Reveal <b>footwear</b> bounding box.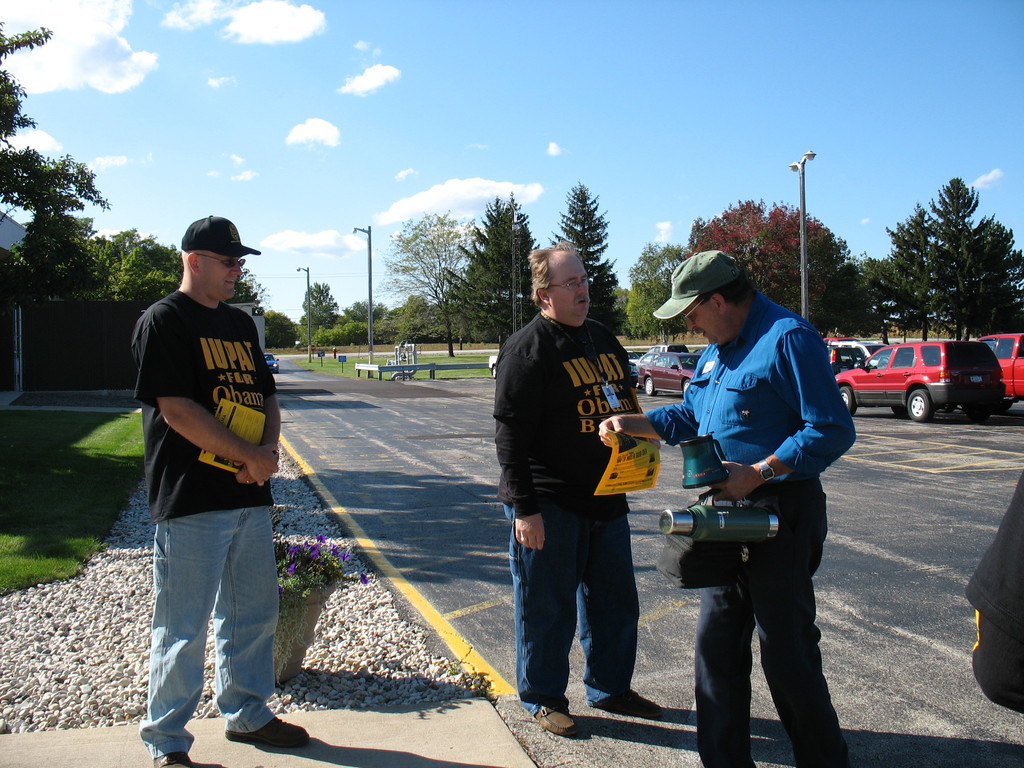
Revealed: x1=590 y1=689 x2=659 y2=717.
